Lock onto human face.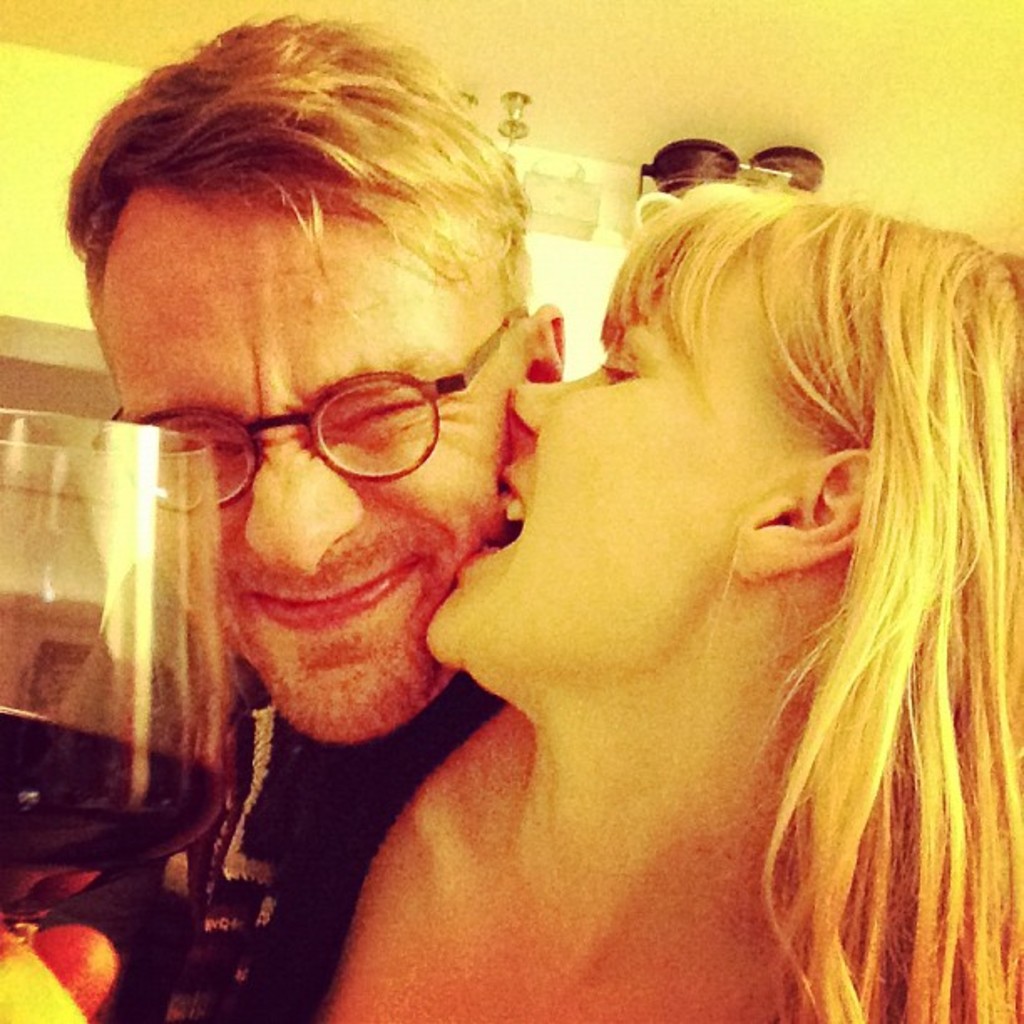
Locked: 423/241/832/696.
